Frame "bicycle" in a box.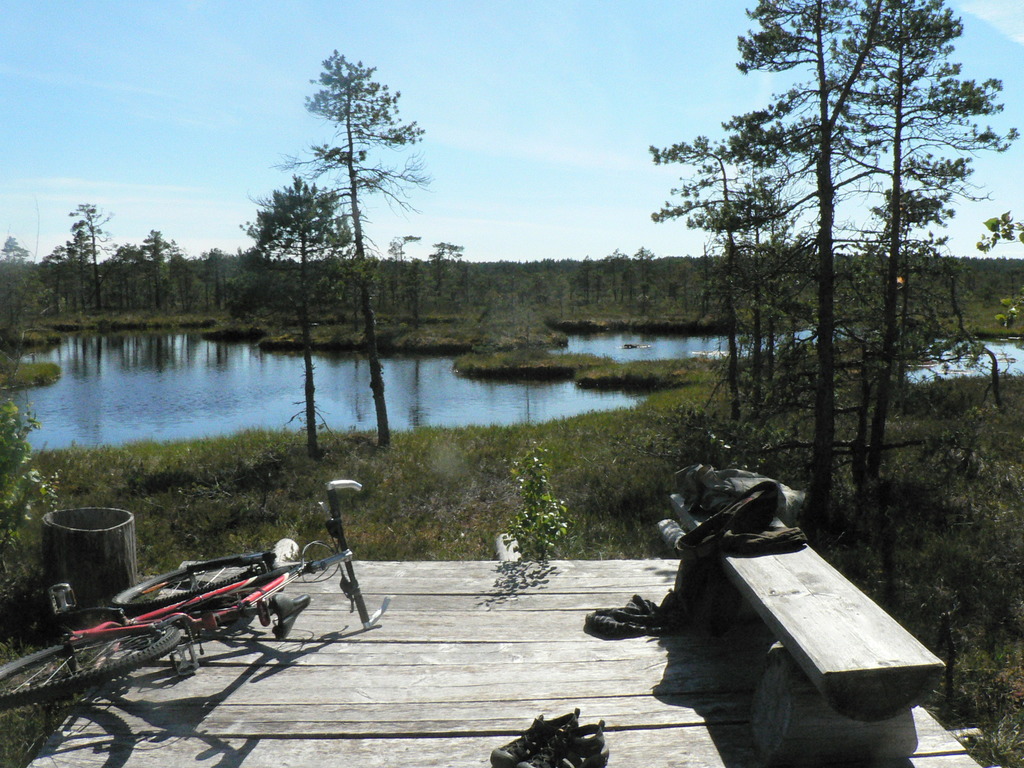
l=0, t=474, r=395, b=710.
